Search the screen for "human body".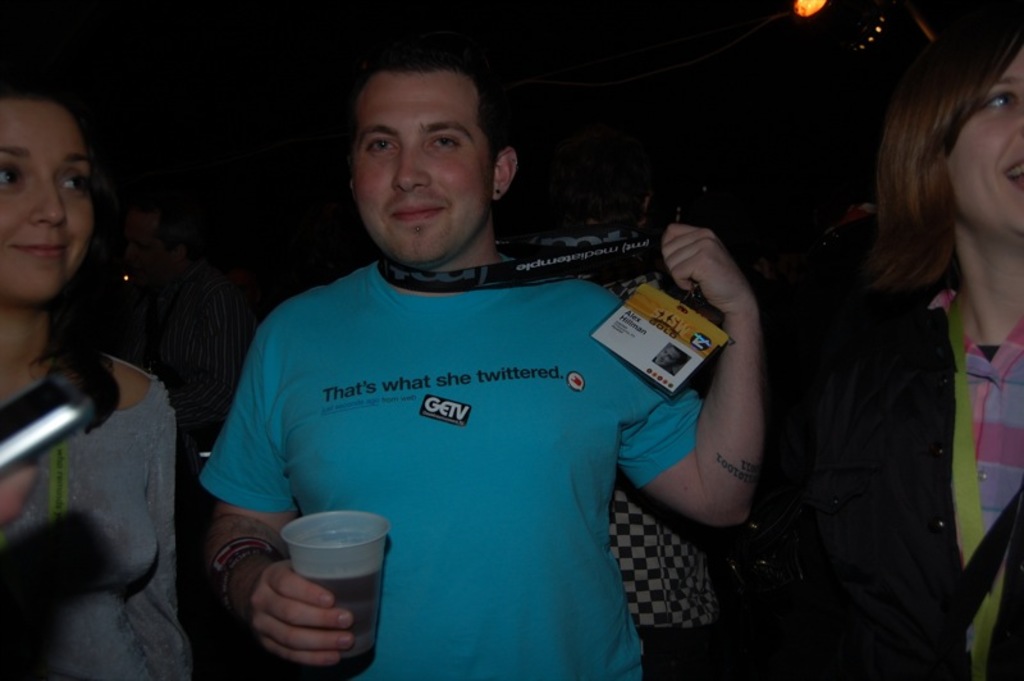
Found at BBox(617, 280, 728, 668).
